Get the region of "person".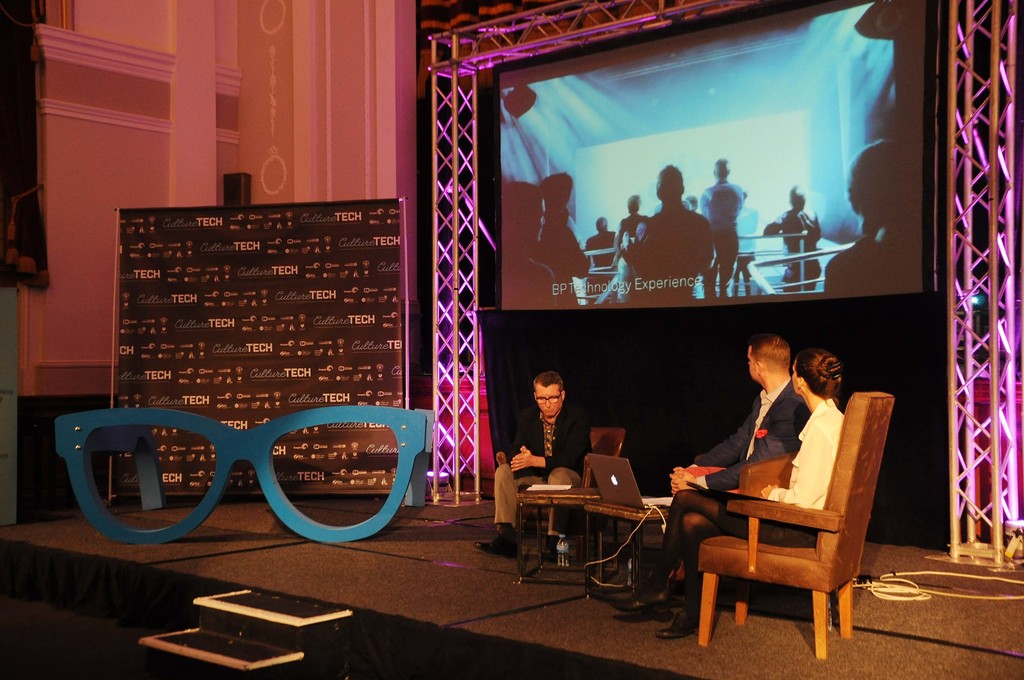
{"left": 609, "top": 350, "right": 846, "bottom": 638}.
